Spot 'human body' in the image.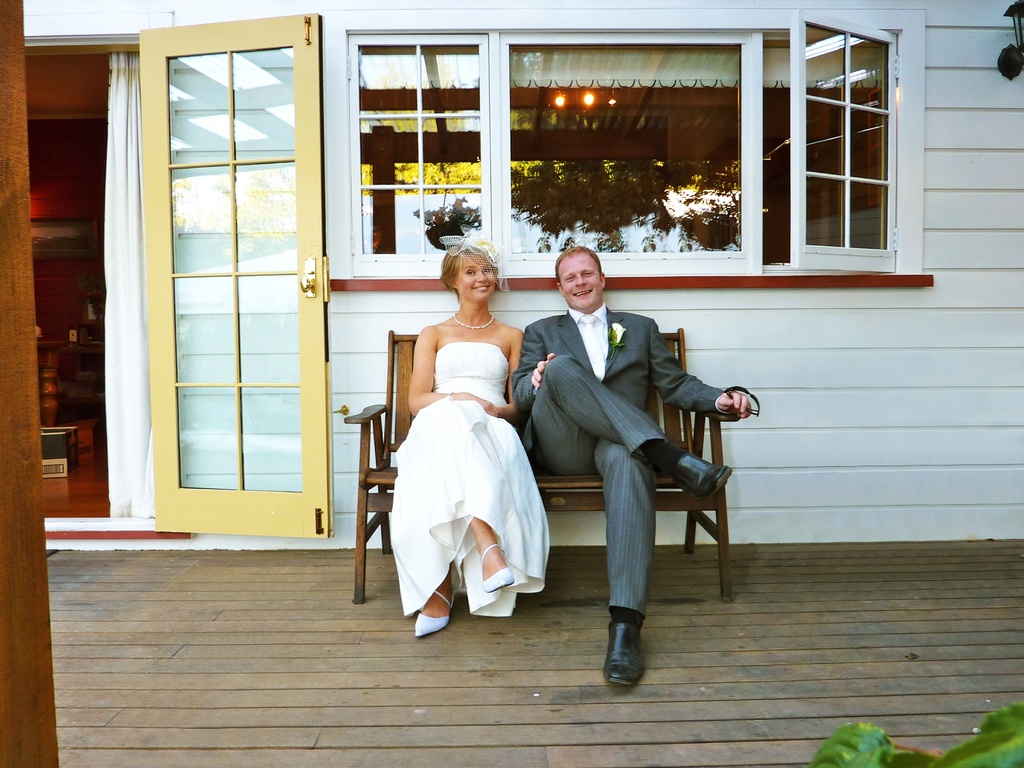
'human body' found at x1=513, y1=244, x2=753, y2=688.
